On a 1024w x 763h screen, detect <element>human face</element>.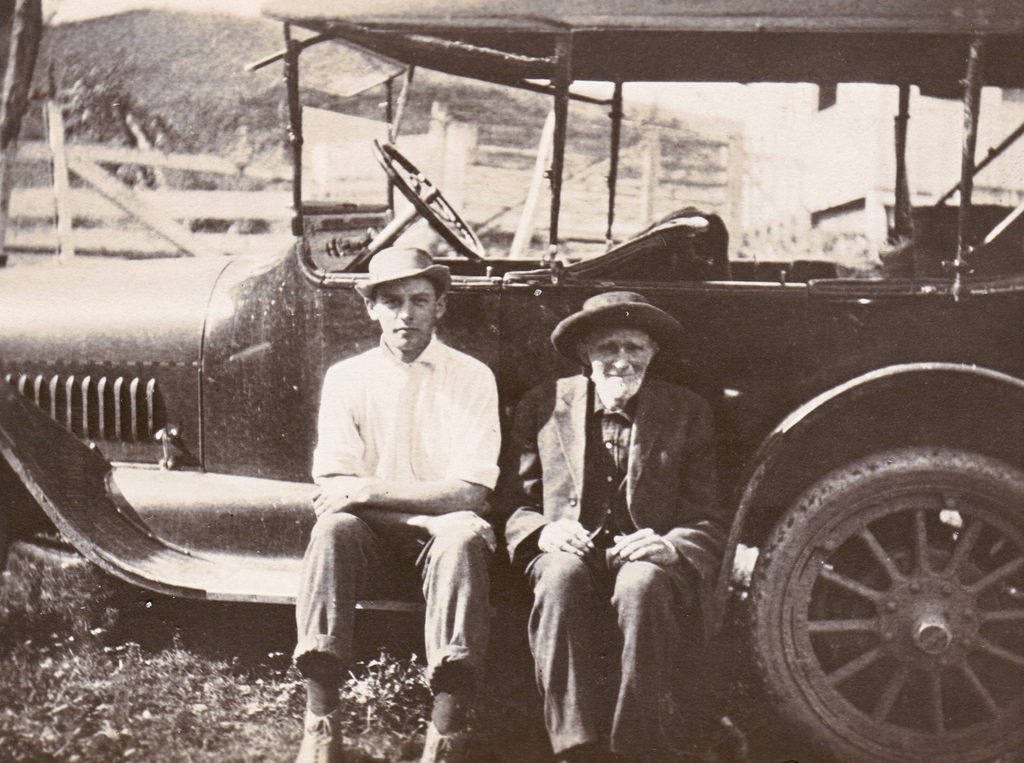
<box>585,320,661,396</box>.
